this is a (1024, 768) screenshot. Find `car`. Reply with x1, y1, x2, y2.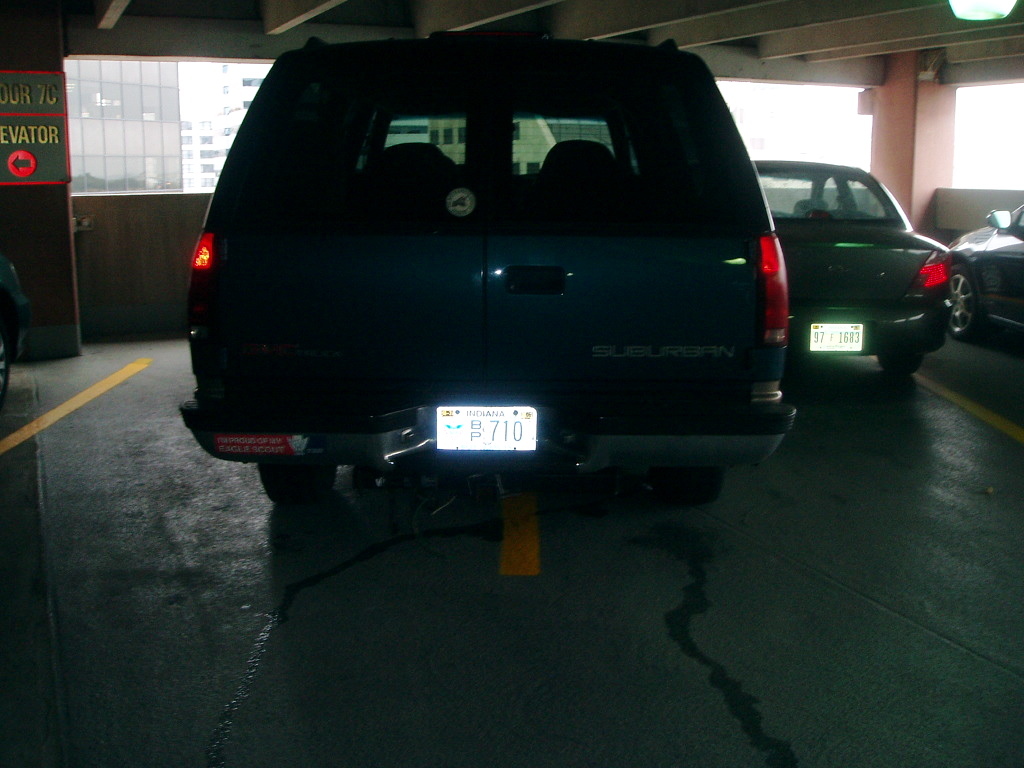
176, 24, 801, 511.
